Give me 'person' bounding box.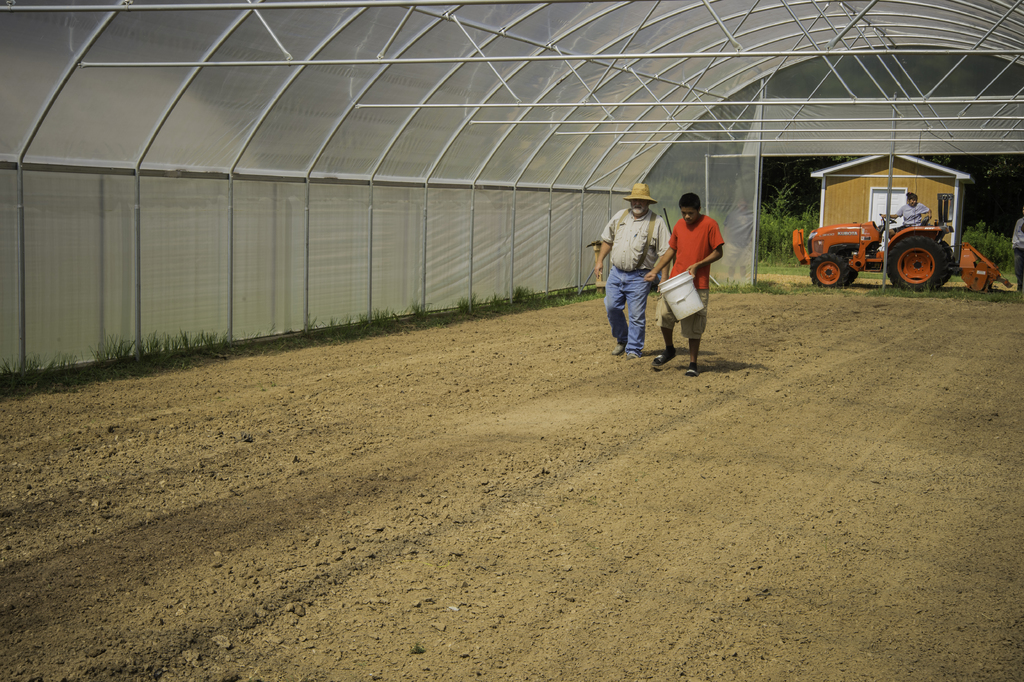
1012 215 1023 290.
